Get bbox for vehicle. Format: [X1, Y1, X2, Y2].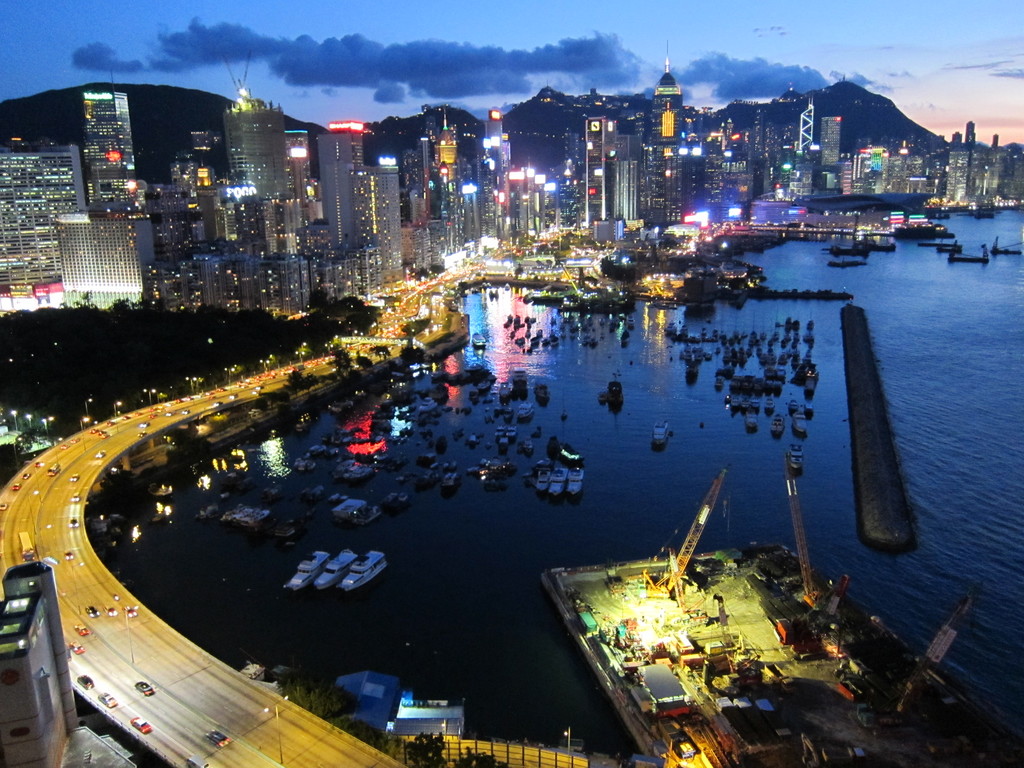
[99, 691, 118, 712].
